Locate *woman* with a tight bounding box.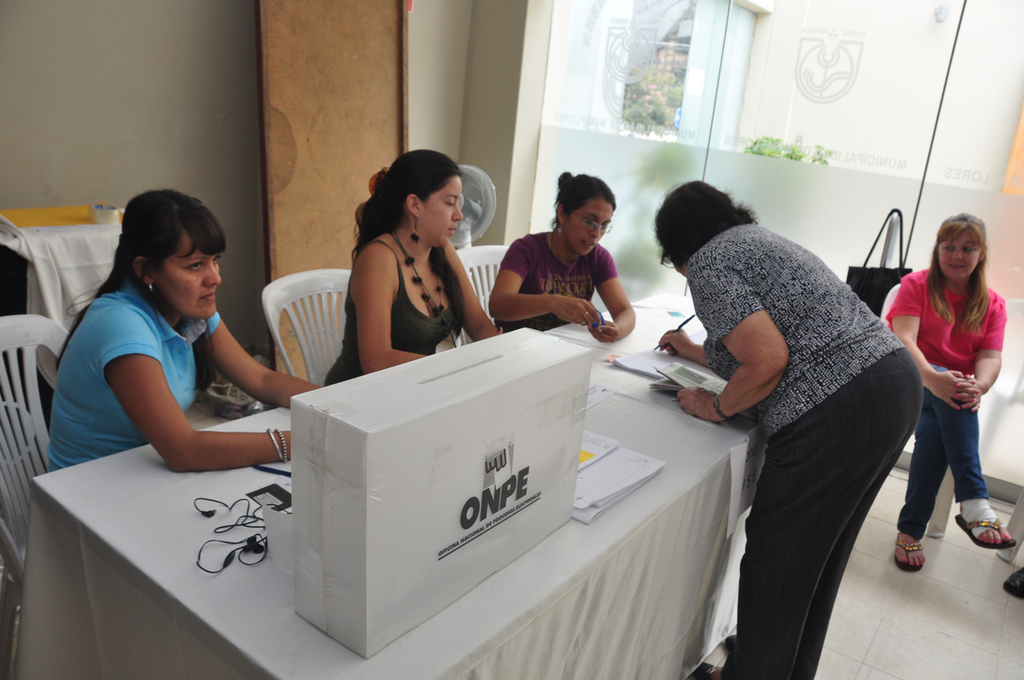
(300, 151, 513, 419).
